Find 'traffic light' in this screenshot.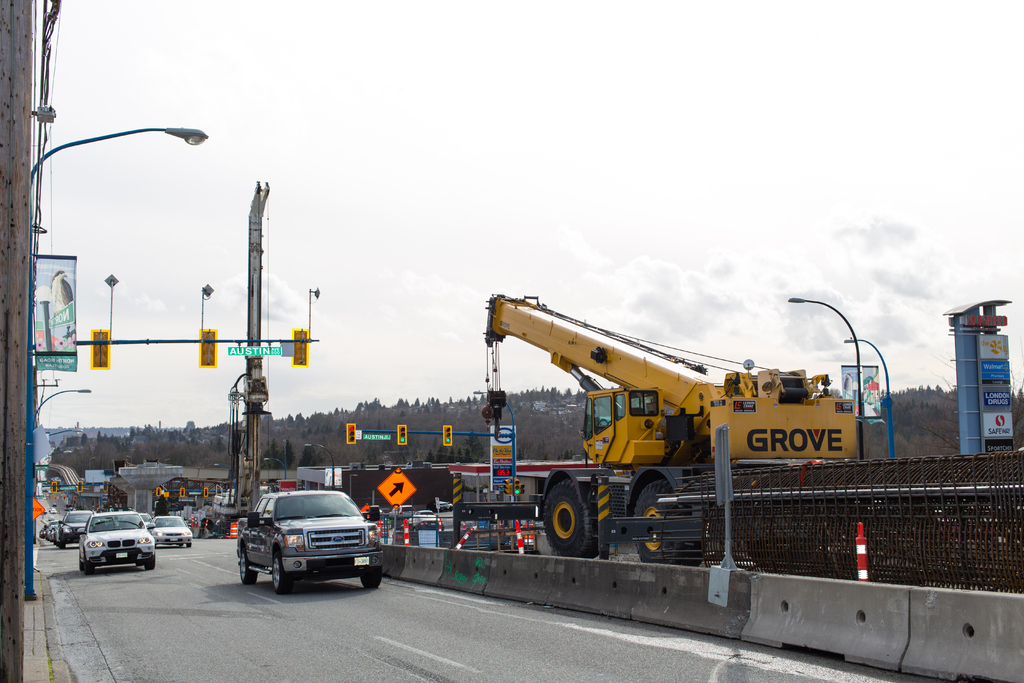
The bounding box for 'traffic light' is [346,423,356,445].
